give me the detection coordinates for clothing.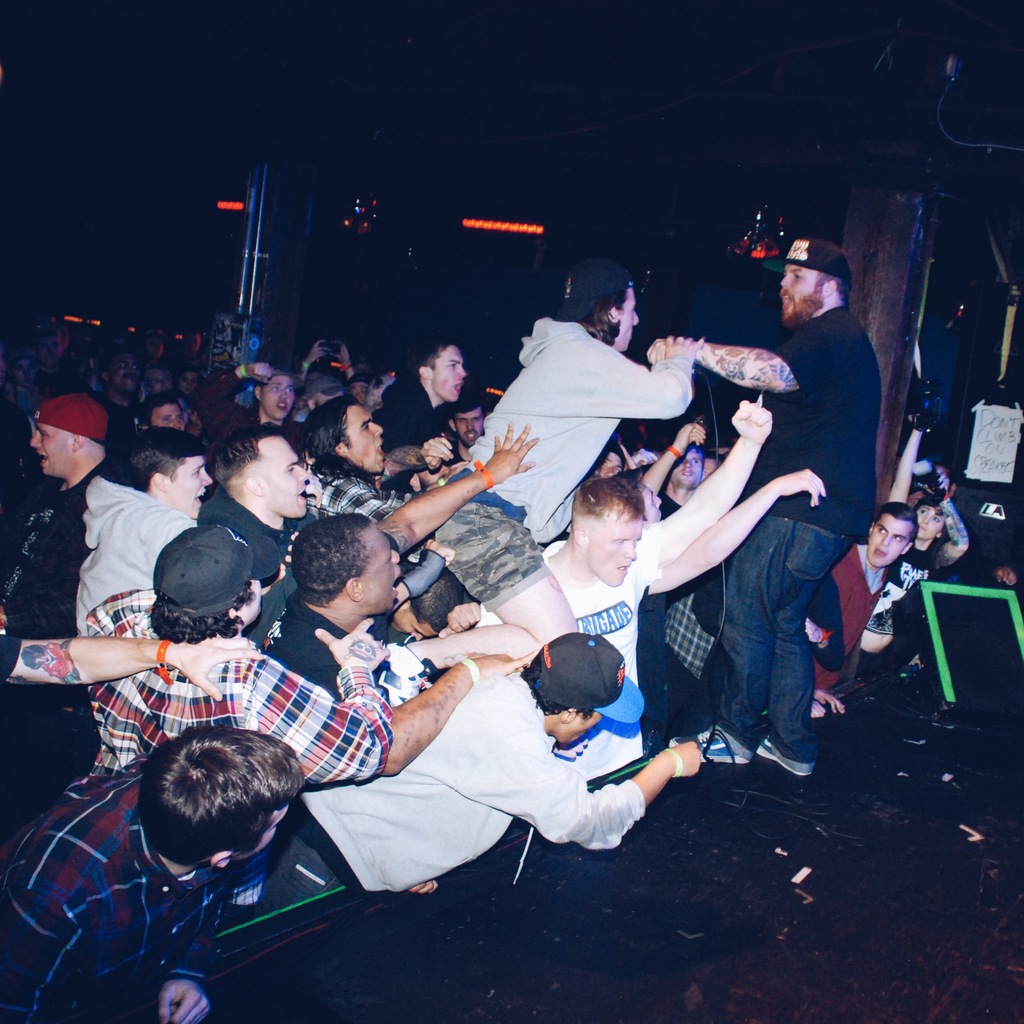
x1=545 y1=525 x2=671 y2=683.
